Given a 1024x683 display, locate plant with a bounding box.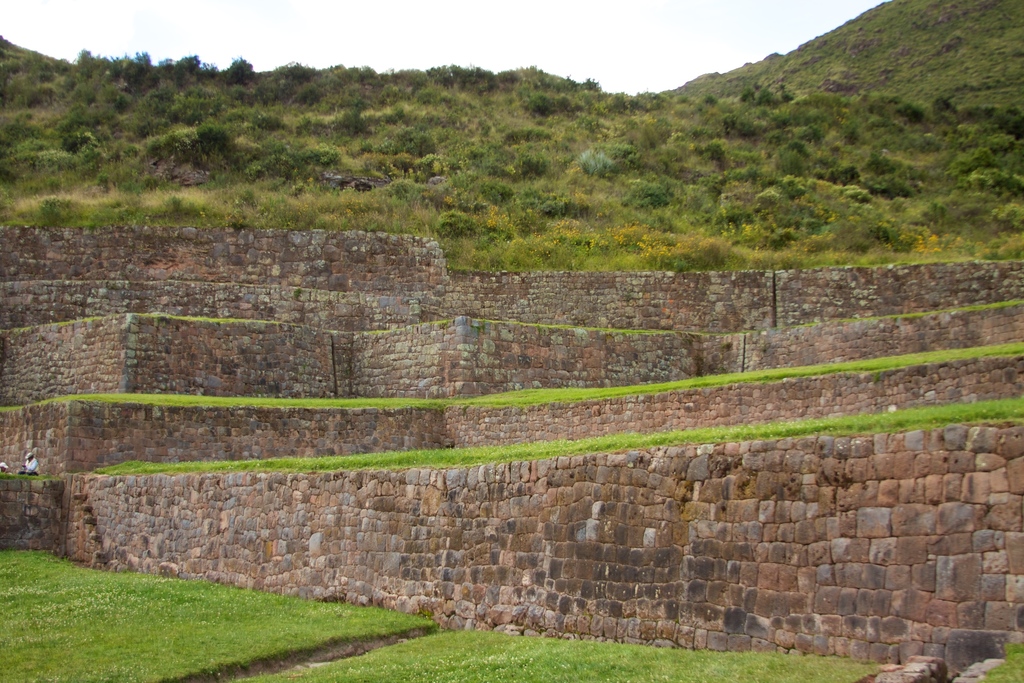
Located: BBox(653, 227, 755, 265).
